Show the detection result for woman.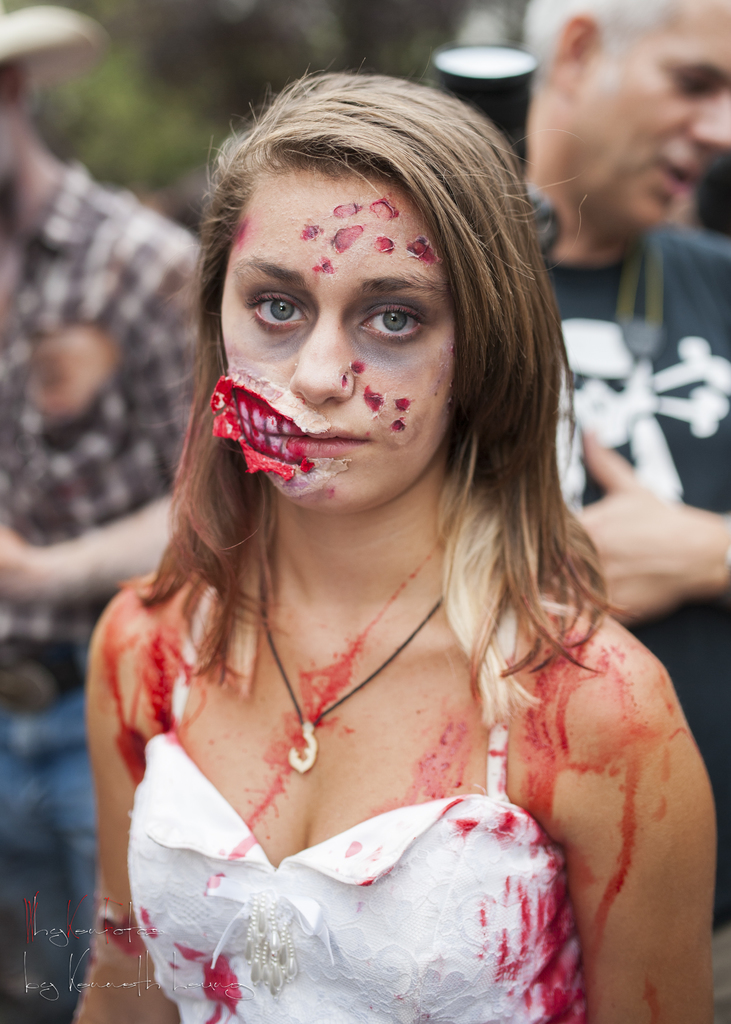
locate(76, 65, 700, 1021).
